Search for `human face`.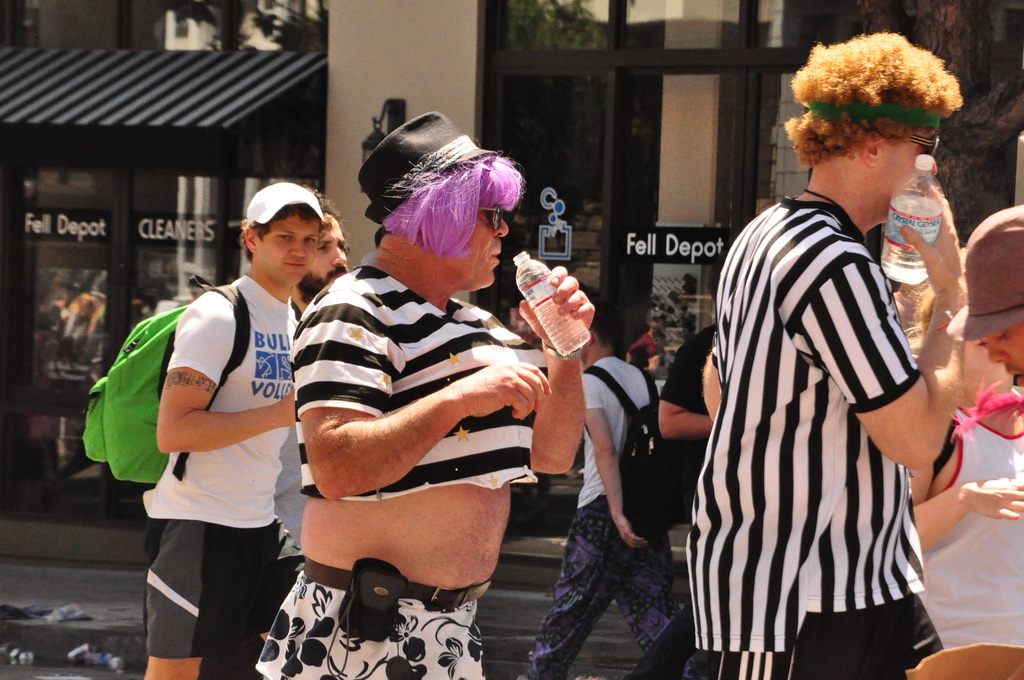
Found at region(871, 122, 935, 204).
